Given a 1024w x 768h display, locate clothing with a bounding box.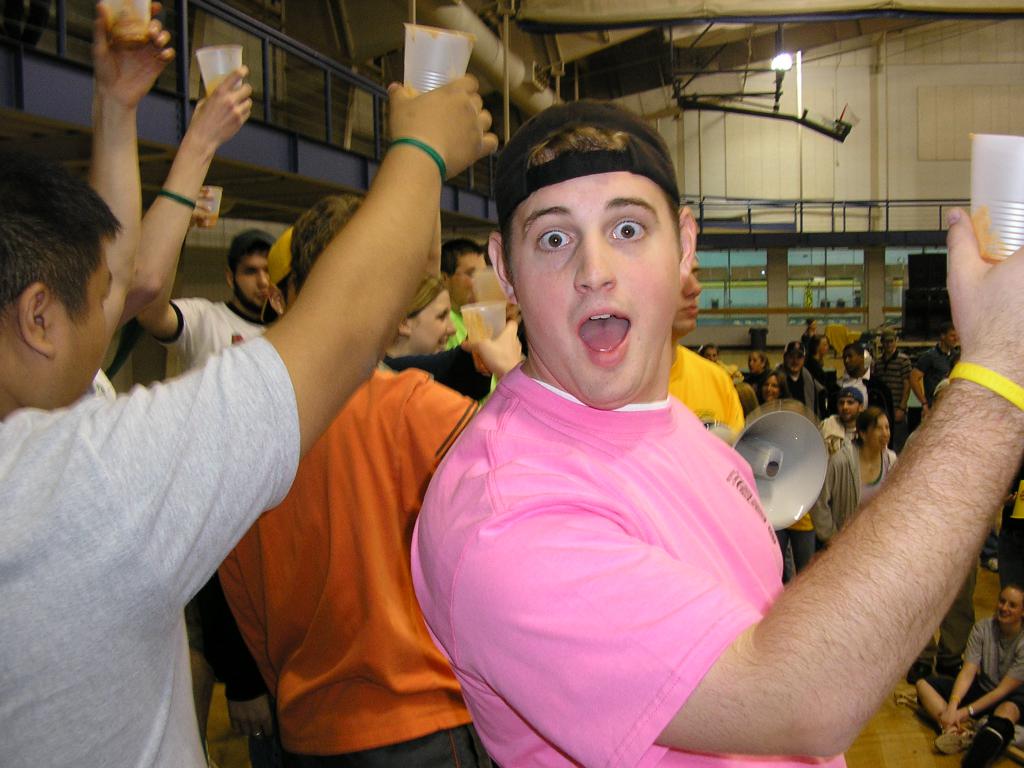
Located: region(10, 188, 310, 761).
